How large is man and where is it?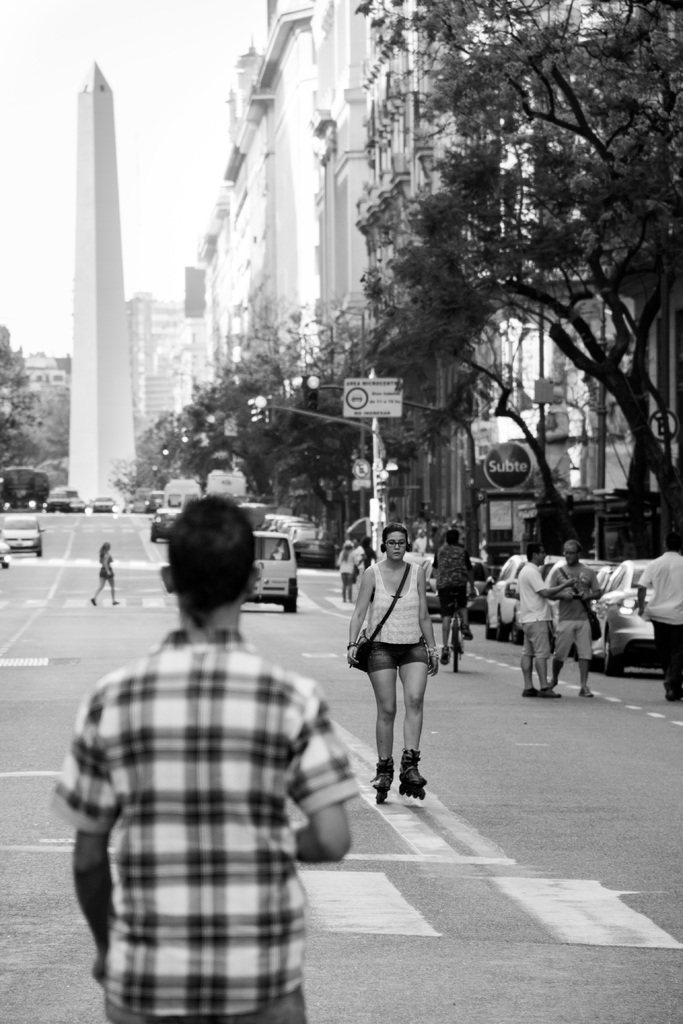
Bounding box: 439, 532, 481, 669.
